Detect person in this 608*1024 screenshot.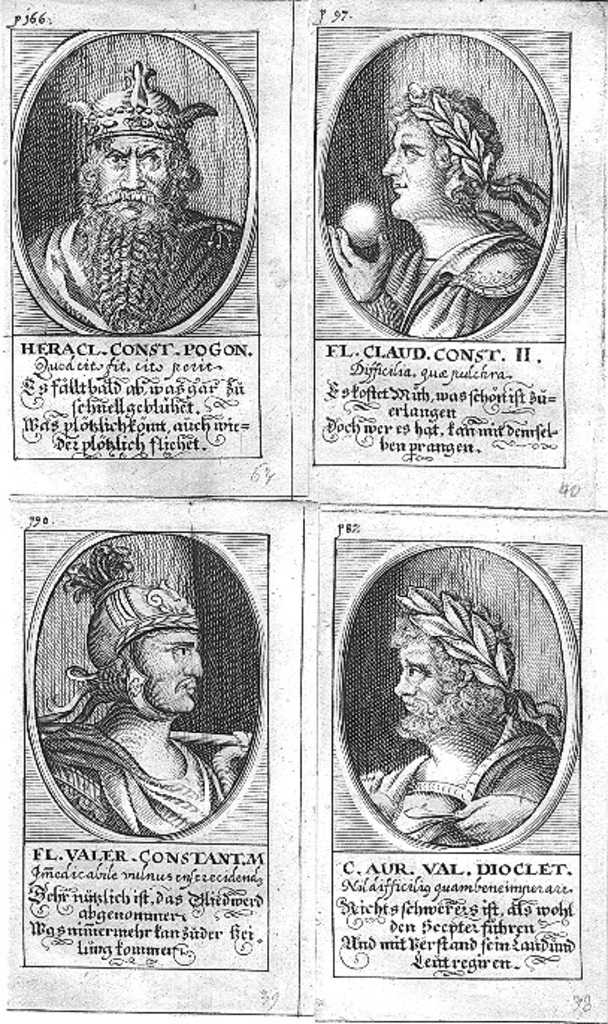
Detection: 22:67:242:334.
